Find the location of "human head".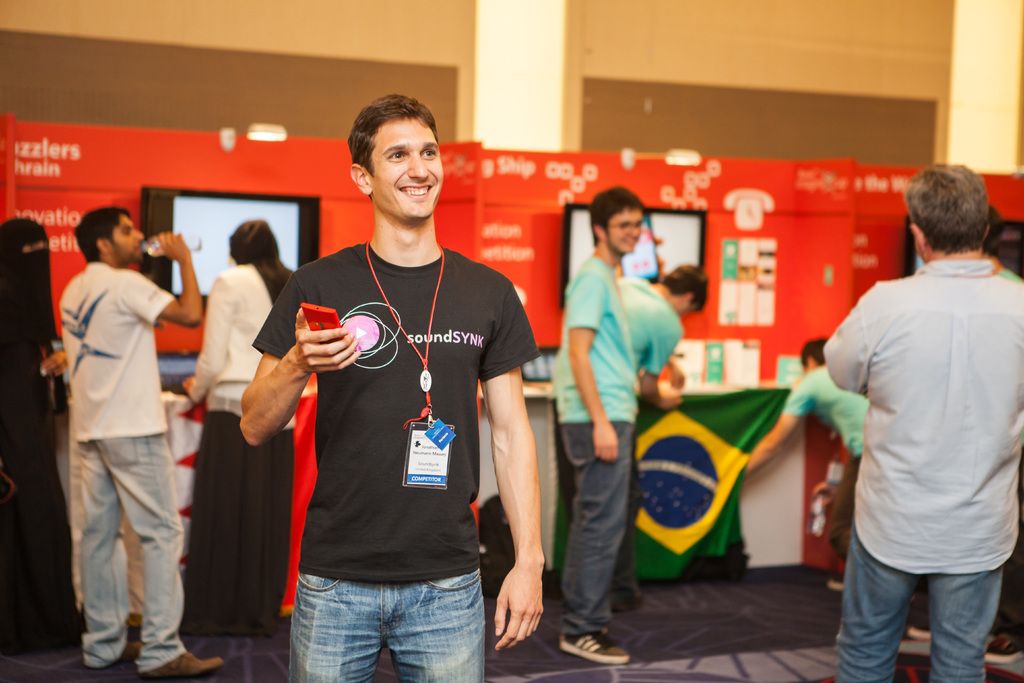
Location: pyautogui.locateOnScreen(346, 92, 440, 226).
